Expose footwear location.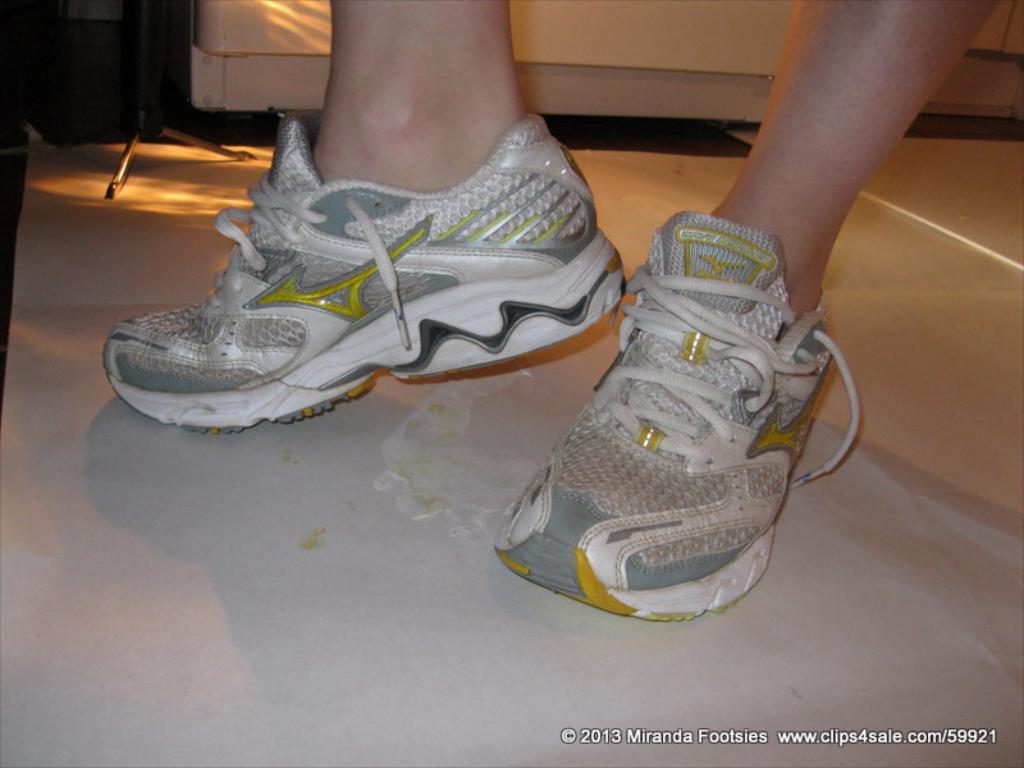
Exposed at region(489, 210, 859, 625).
